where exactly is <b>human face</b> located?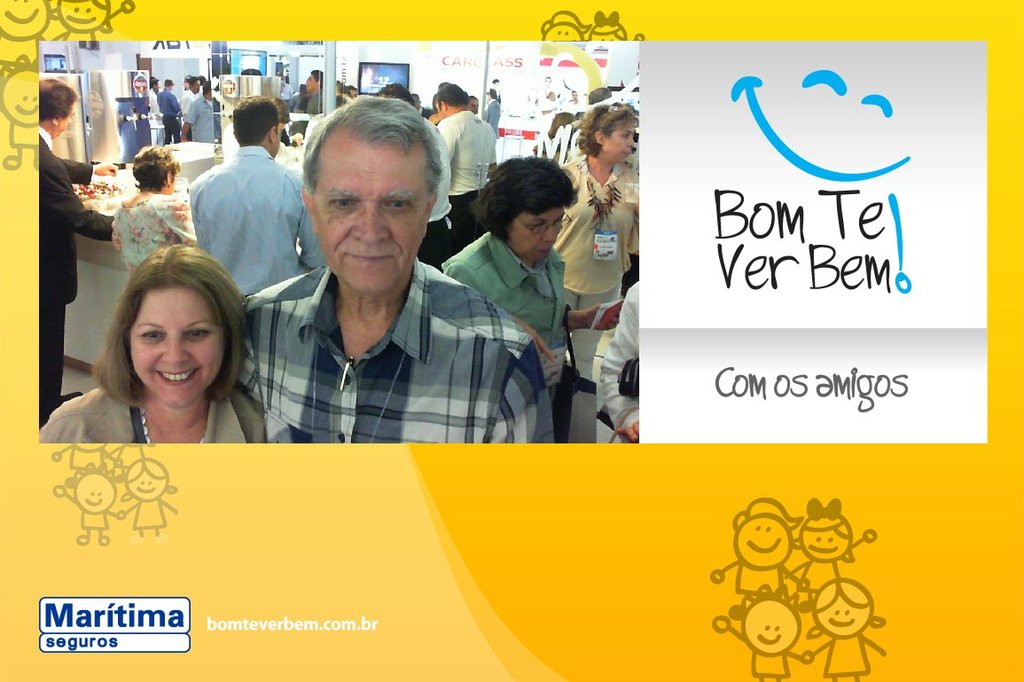
Its bounding box is {"x1": 801, "y1": 528, "x2": 850, "y2": 560}.
